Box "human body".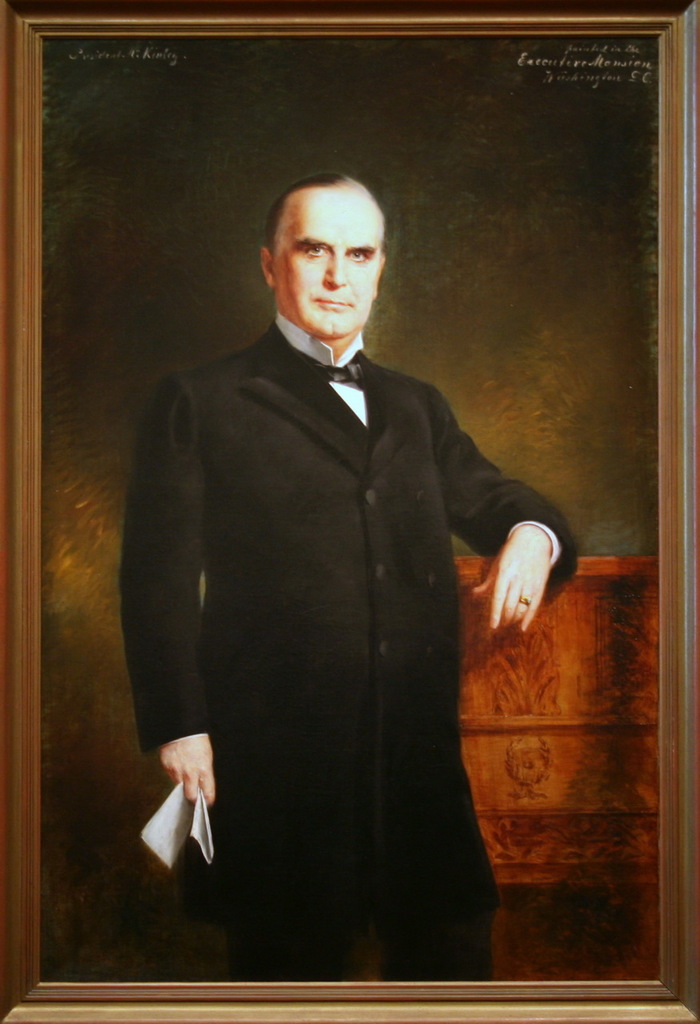
(146,180,517,957).
